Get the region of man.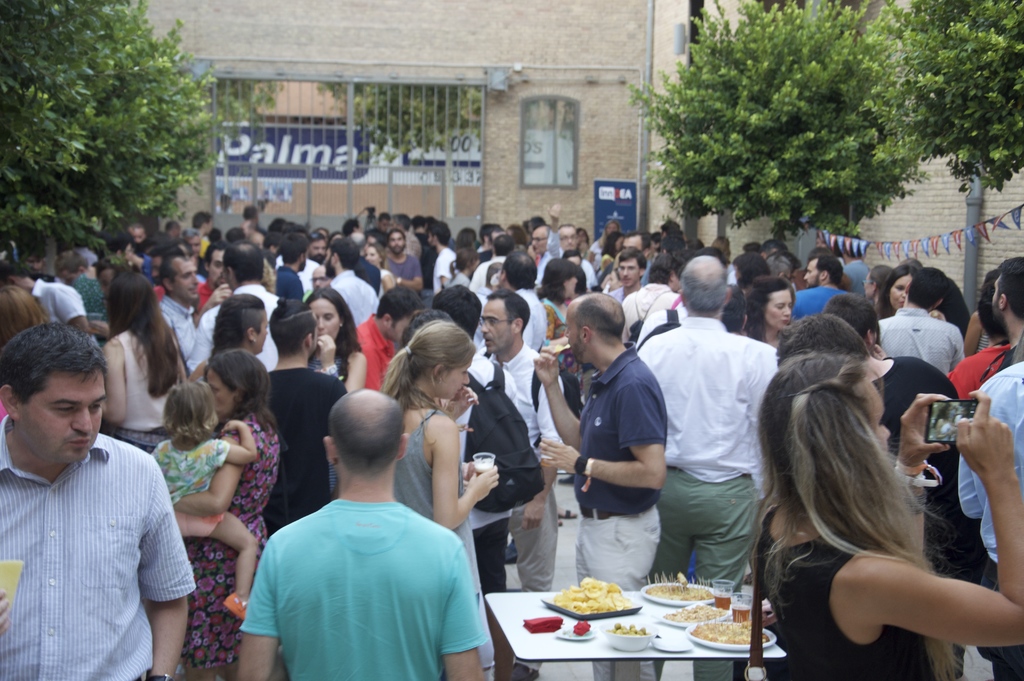
[529,288,669,680].
